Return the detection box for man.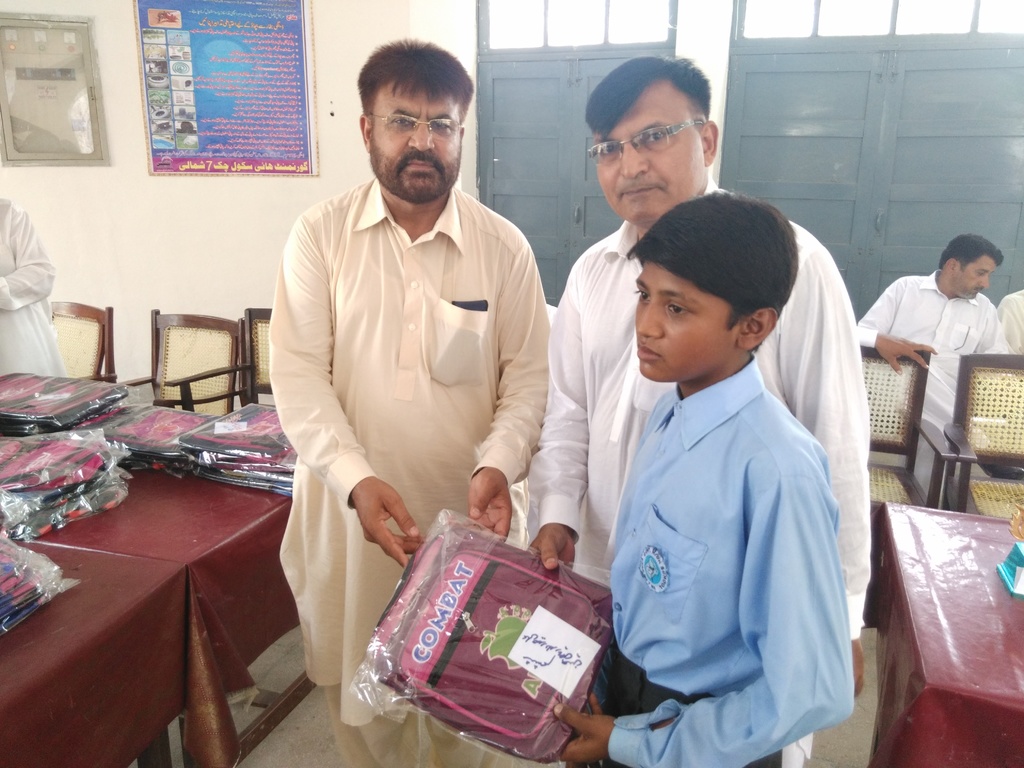
0:194:66:385.
